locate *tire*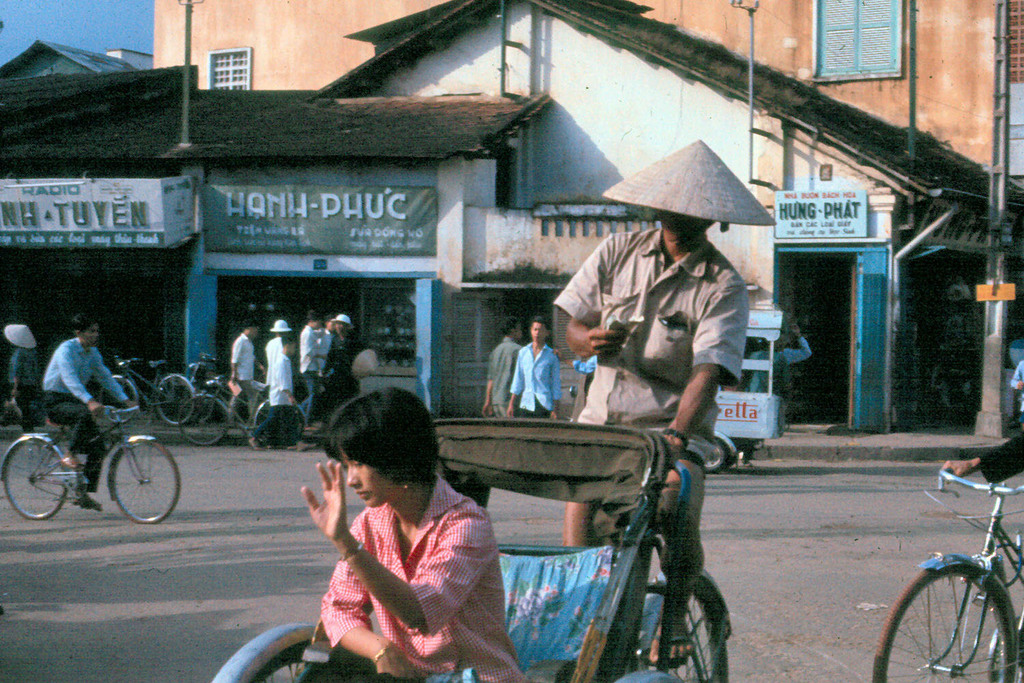
[x1=871, y1=565, x2=1014, y2=682]
